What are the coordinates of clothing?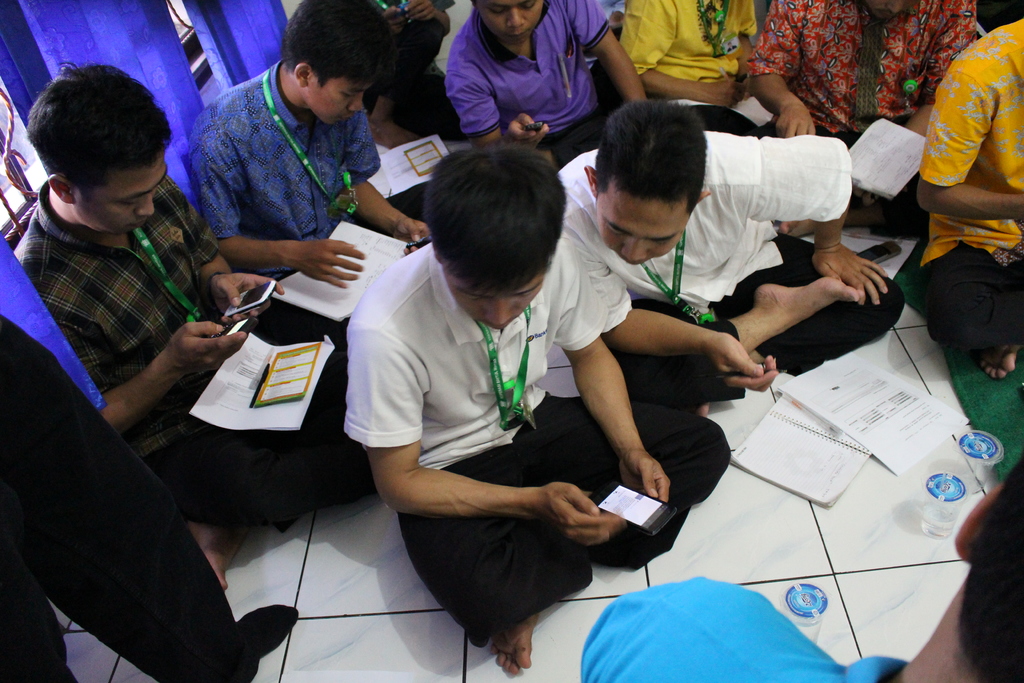
box(0, 223, 263, 682).
